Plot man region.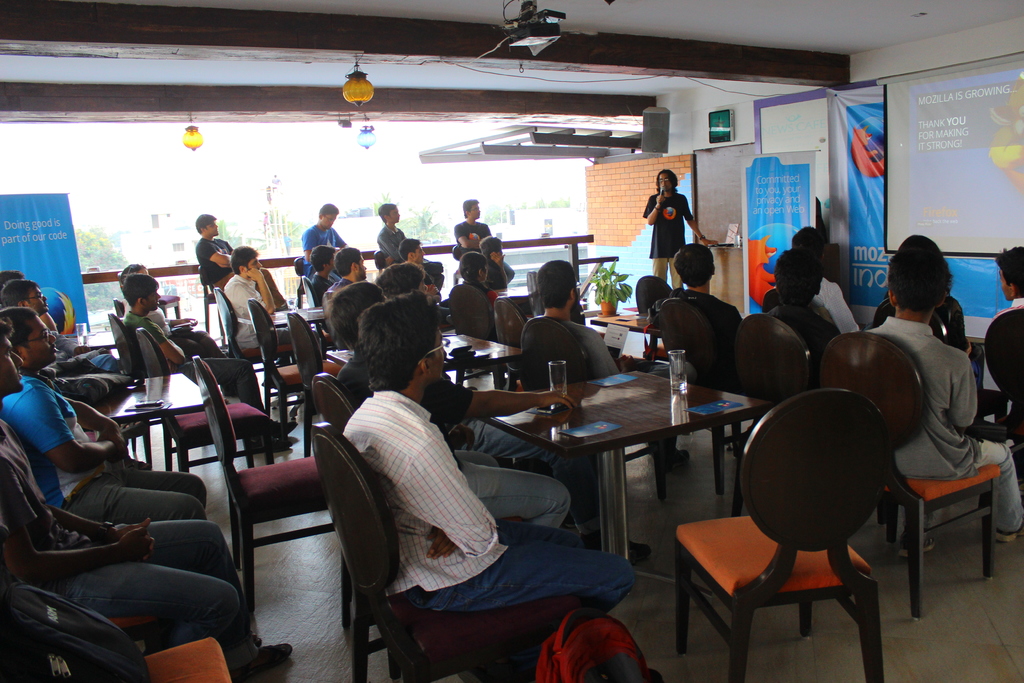
Plotted at left=536, top=257, right=693, bottom=472.
